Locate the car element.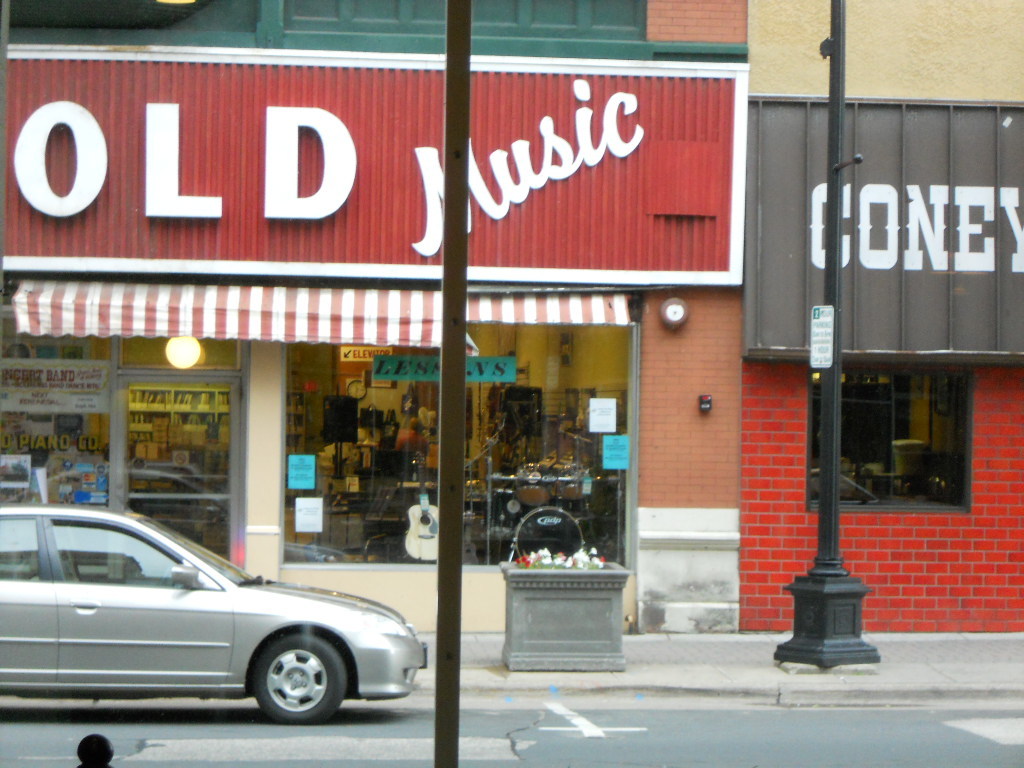
Element bbox: {"left": 0, "top": 516, "right": 426, "bottom": 735}.
